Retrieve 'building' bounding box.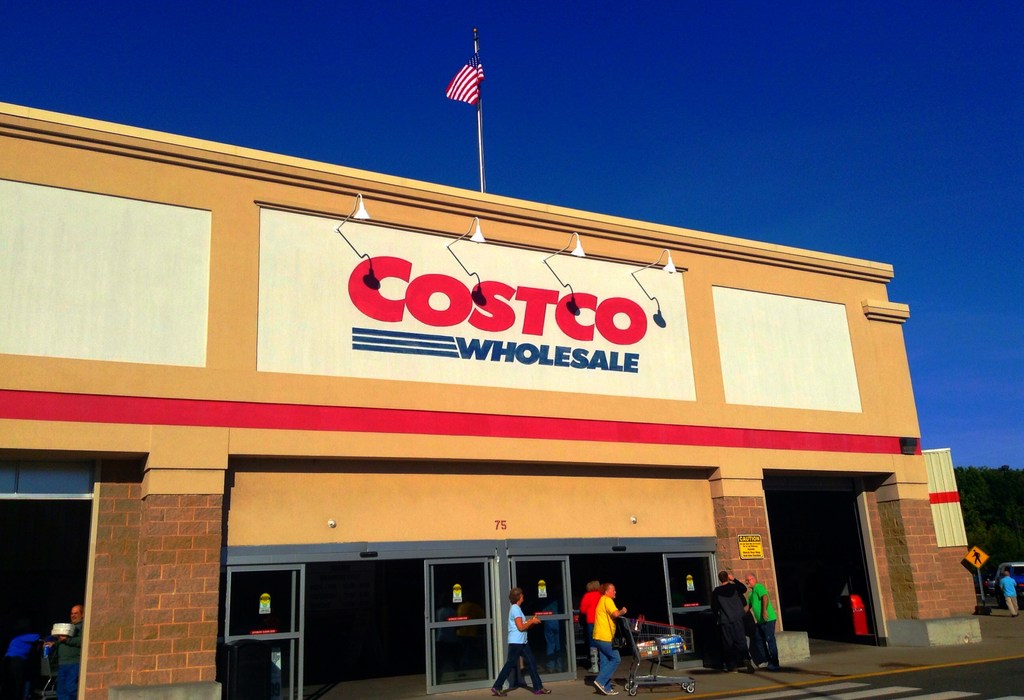
Bounding box: 0:98:986:699.
